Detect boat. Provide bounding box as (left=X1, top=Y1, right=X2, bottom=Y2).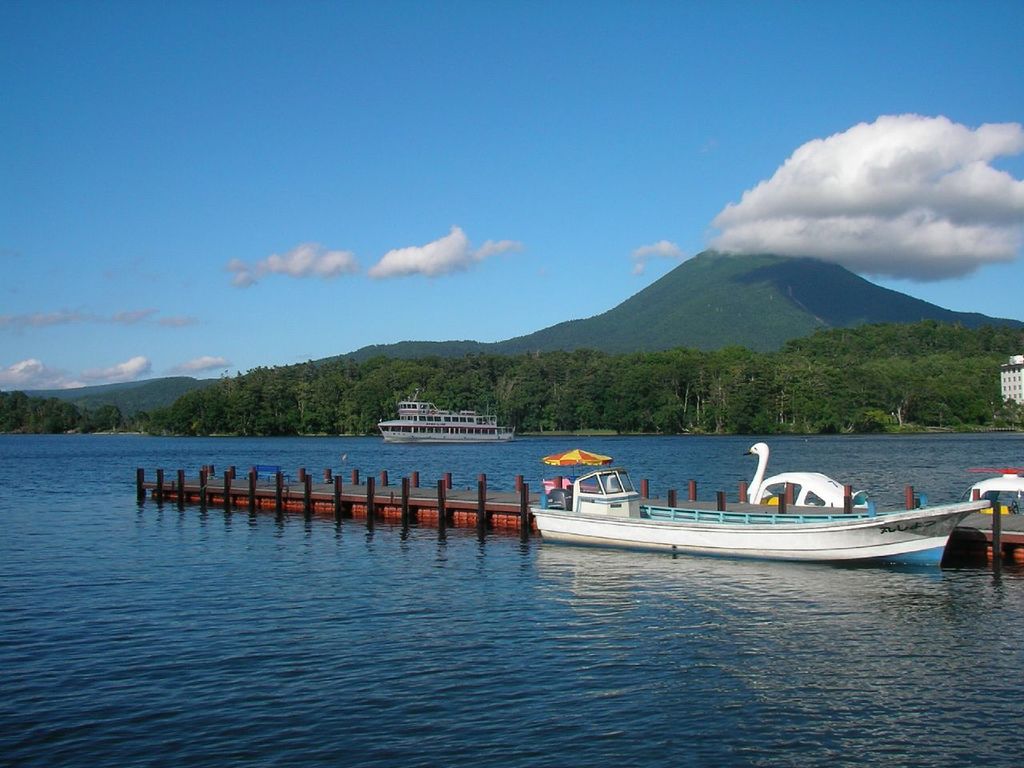
(left=522, top=446, right=1015, bottom=566).
